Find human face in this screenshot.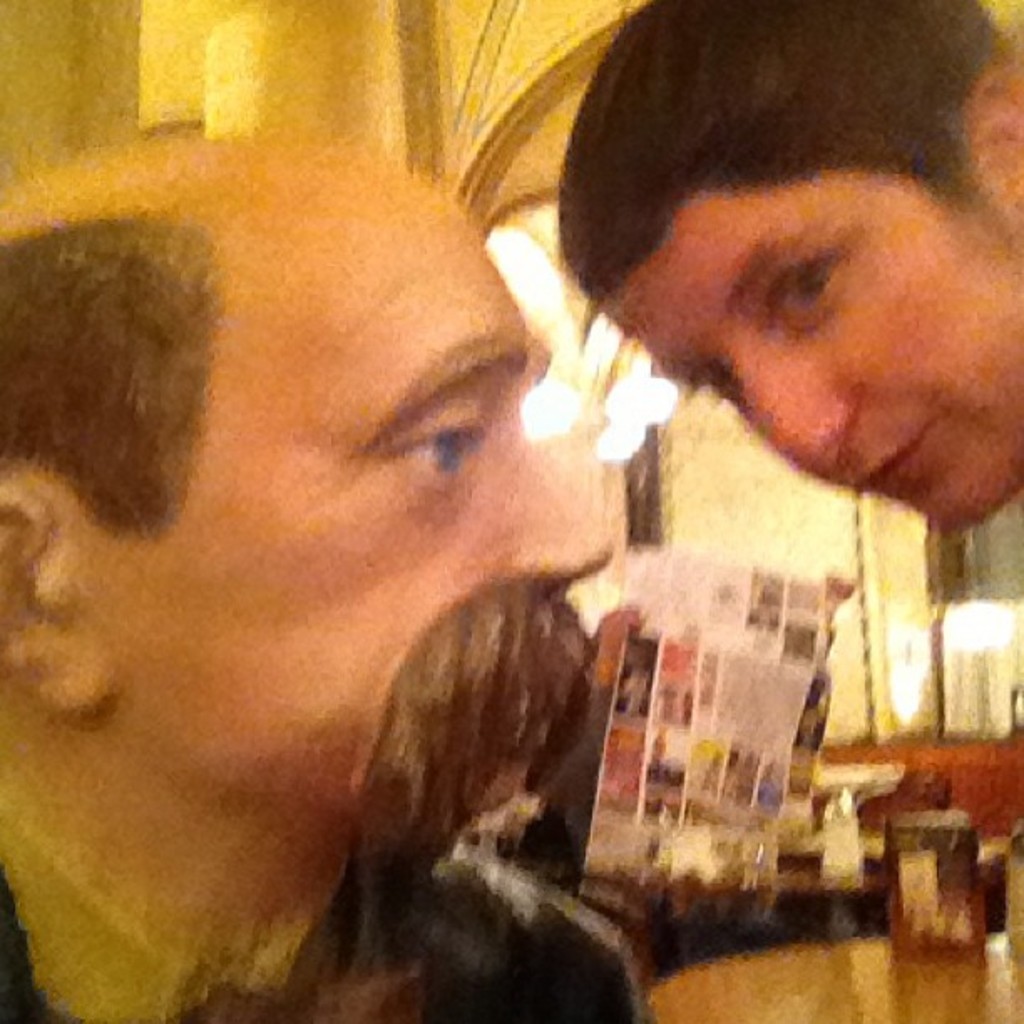
The bounding box for human face is crop(611, 194, 1021, 547).
